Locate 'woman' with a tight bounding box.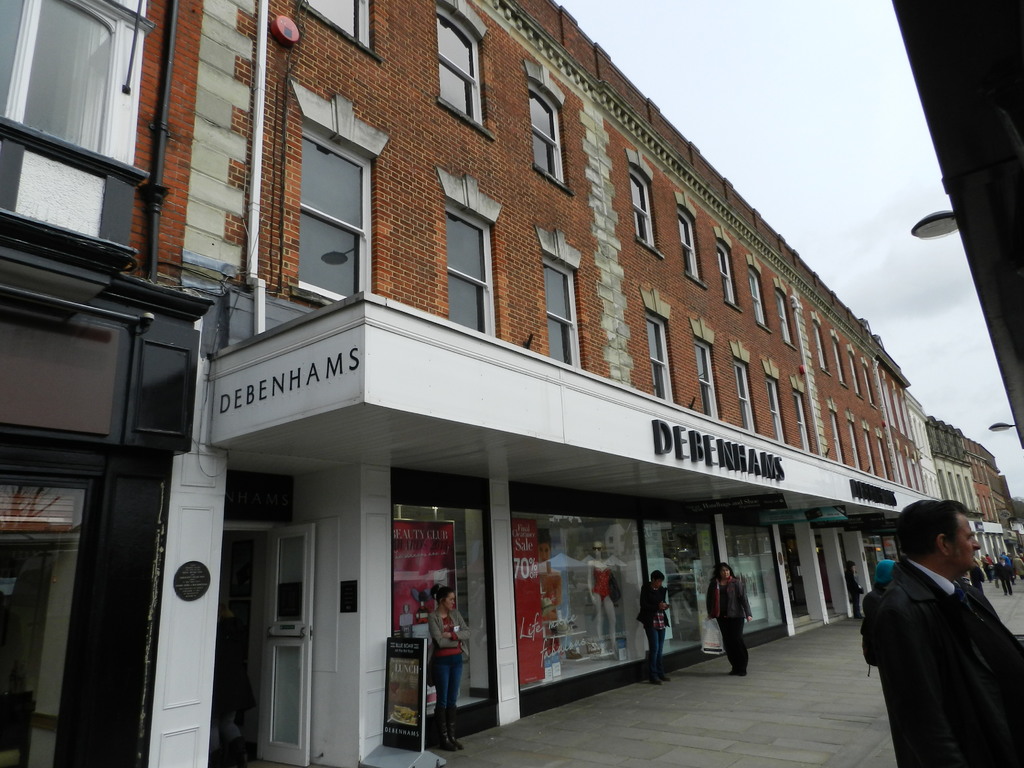
region(847, 562, 870, 622).
